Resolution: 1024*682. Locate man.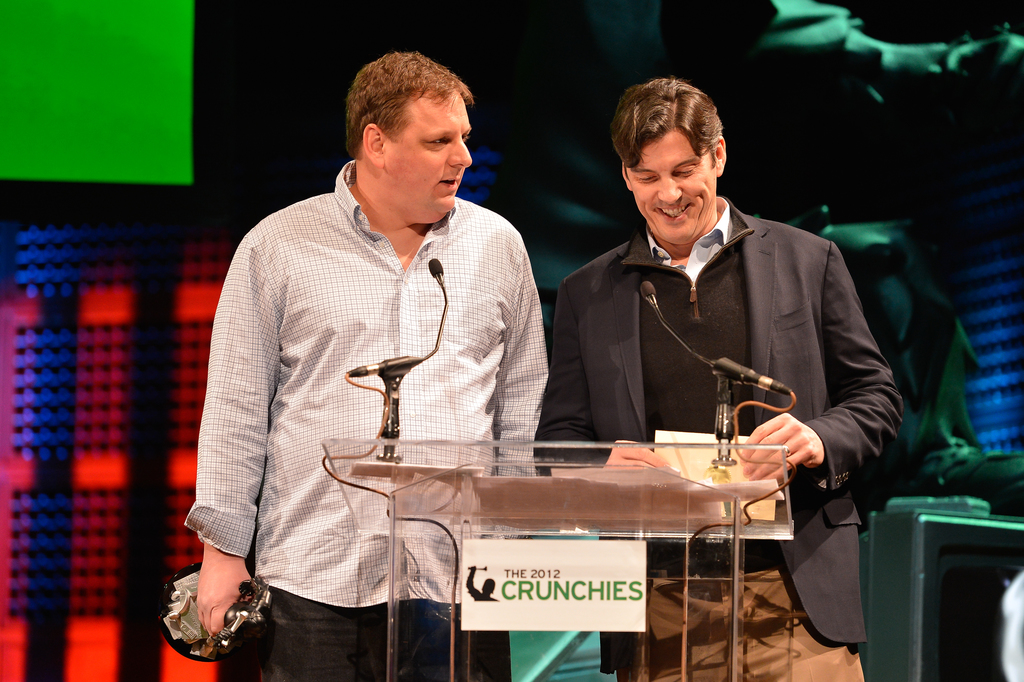
[left=532, top=75, right=906, bottom=681].
